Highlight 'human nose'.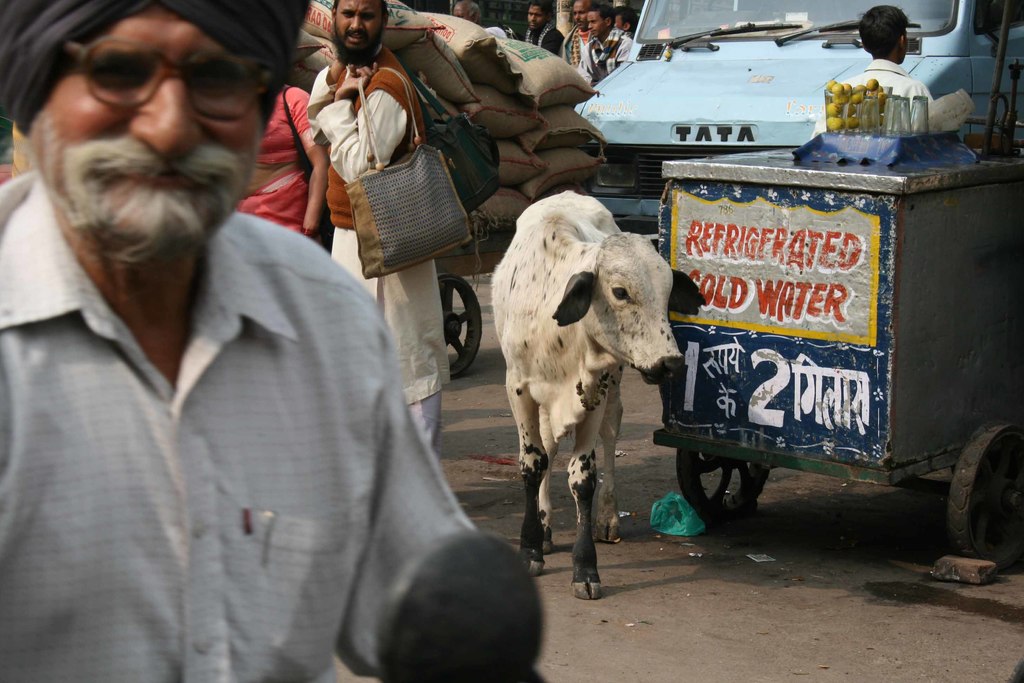
Highlighted region: [120,75,200,160].
